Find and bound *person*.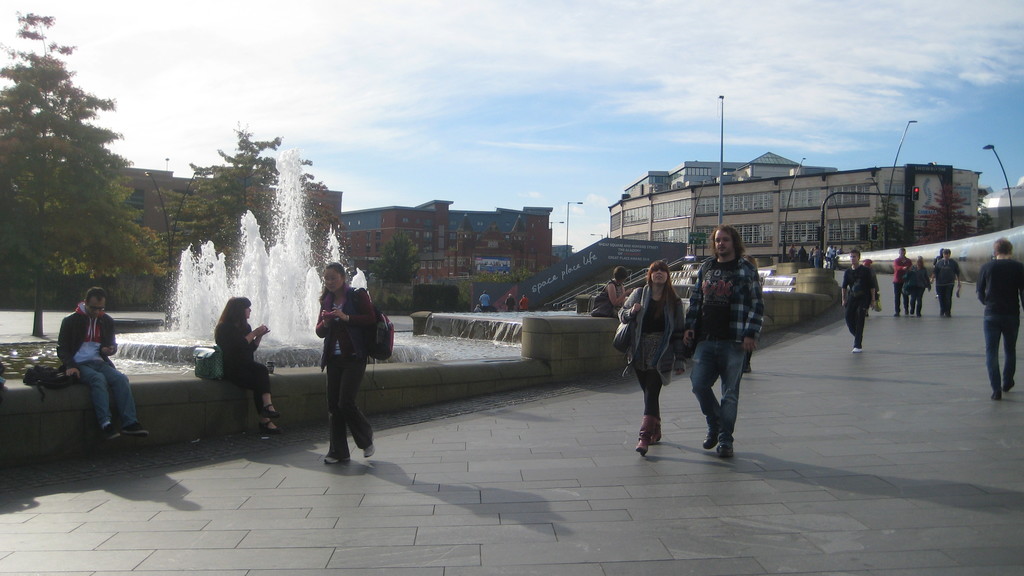
Bound: x1=973, y1=234, x2=1023, y2=394.
